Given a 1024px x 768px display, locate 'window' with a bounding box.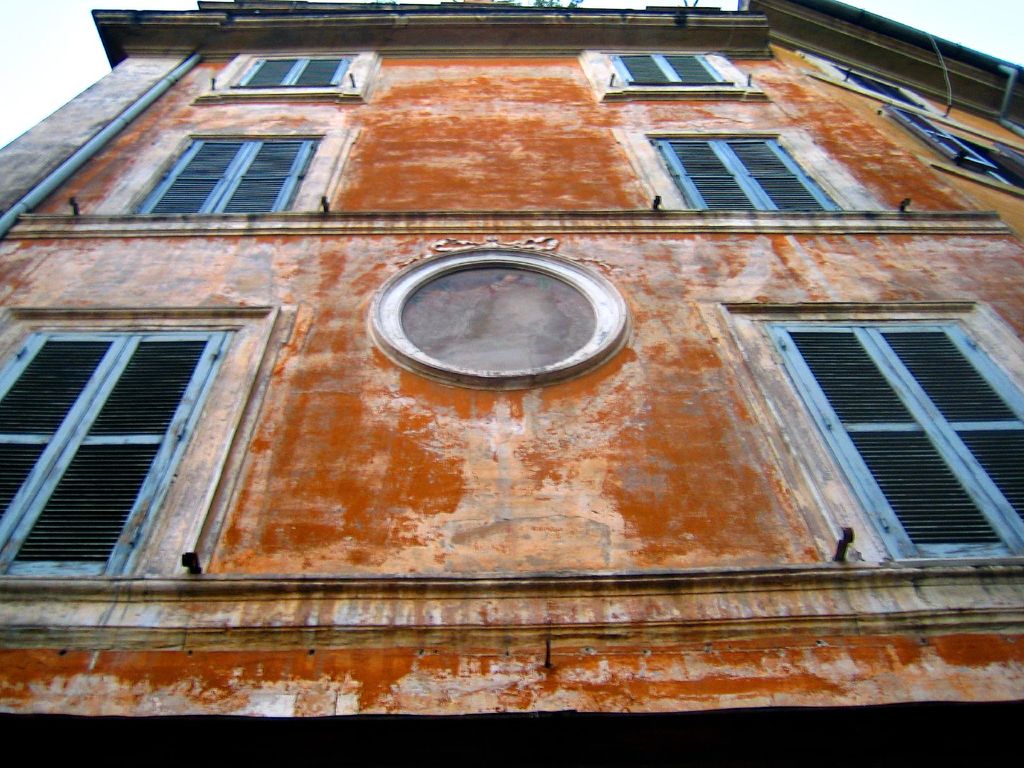
Located: 129, 129, 320, 219.
